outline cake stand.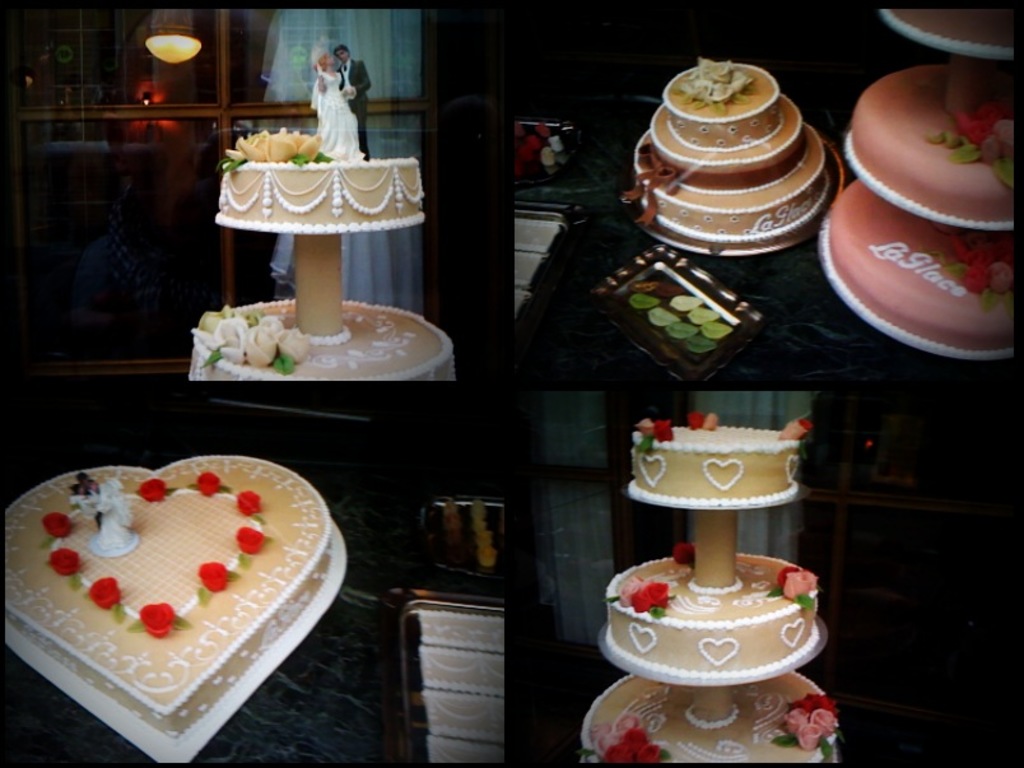
Outline: [5, 536, 346, 764].
